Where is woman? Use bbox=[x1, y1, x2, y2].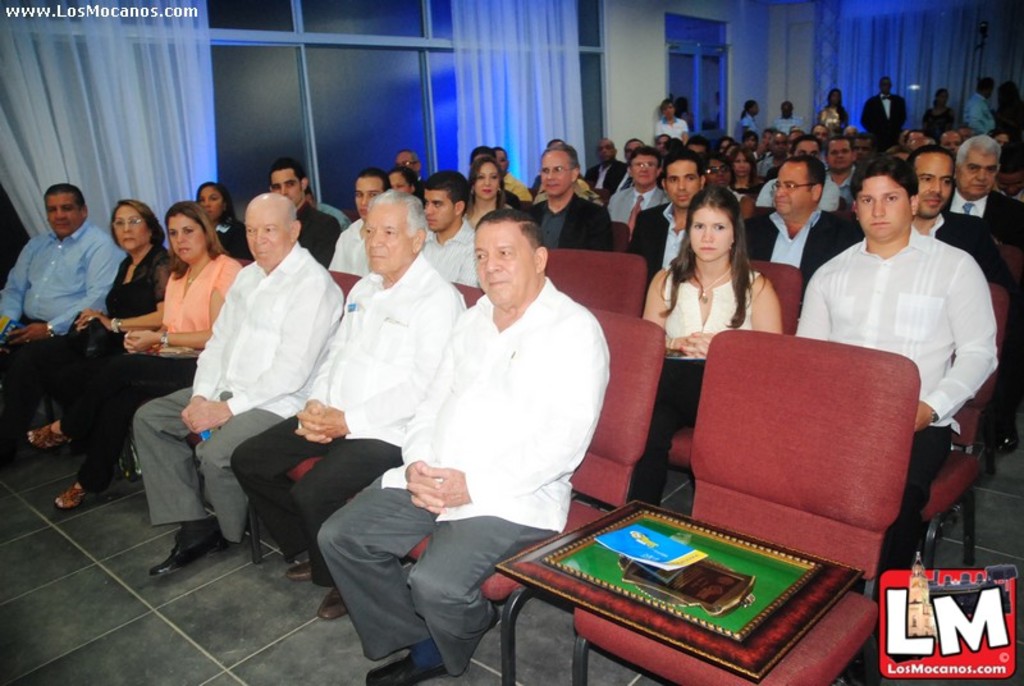
bbox=[23, 198, 241, 517].
